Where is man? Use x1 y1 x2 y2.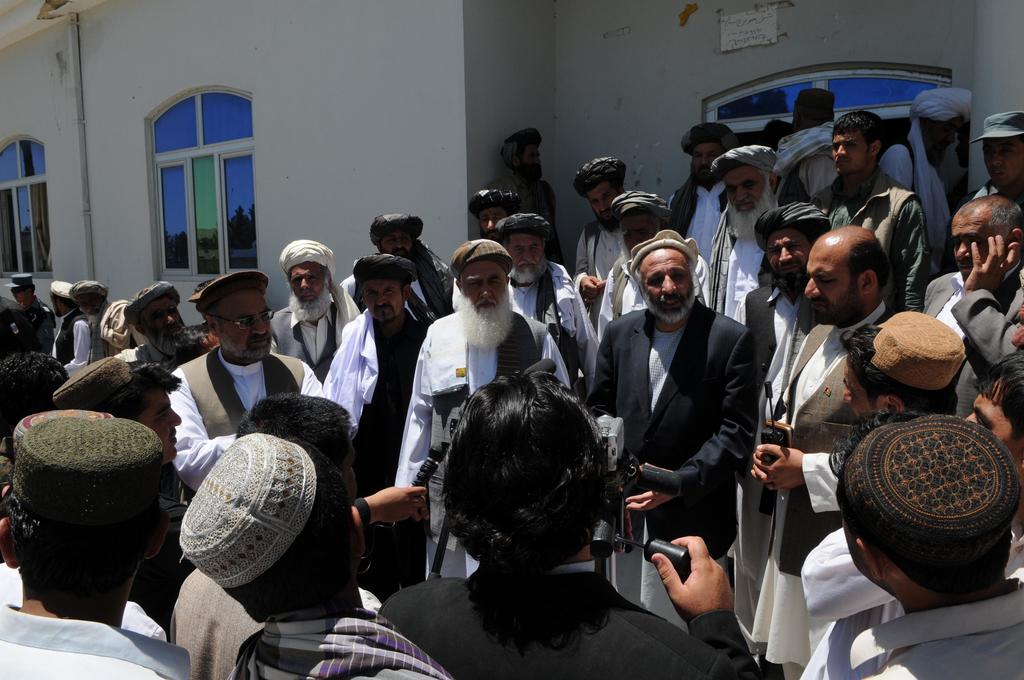
70 279 131 367.
